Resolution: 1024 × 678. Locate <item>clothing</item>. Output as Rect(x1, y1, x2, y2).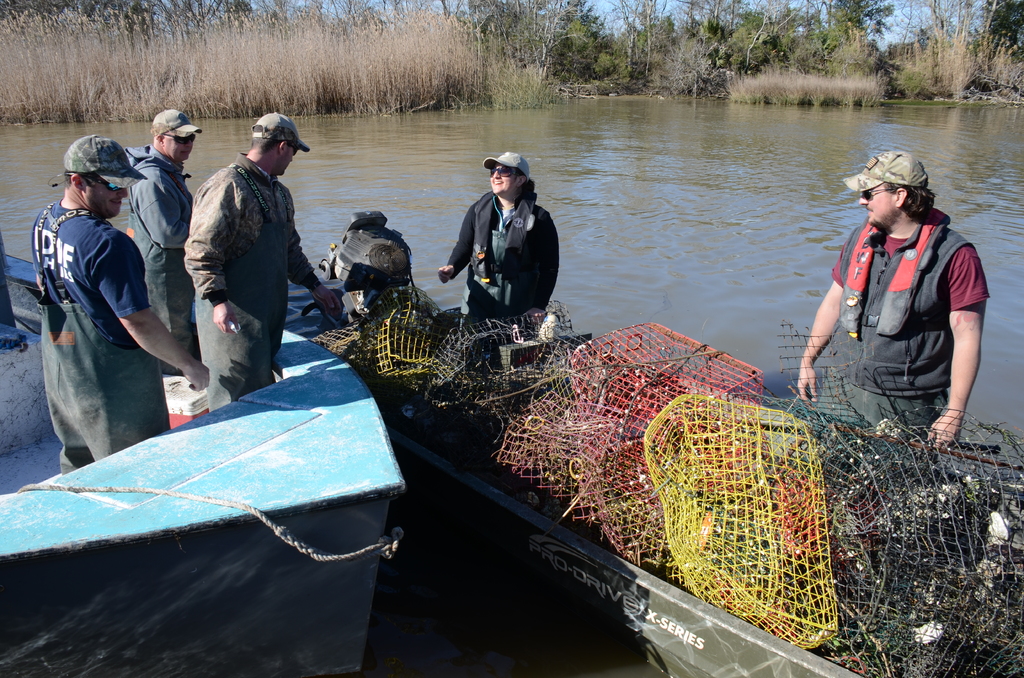
Rect(451, 196, 553, 325).
